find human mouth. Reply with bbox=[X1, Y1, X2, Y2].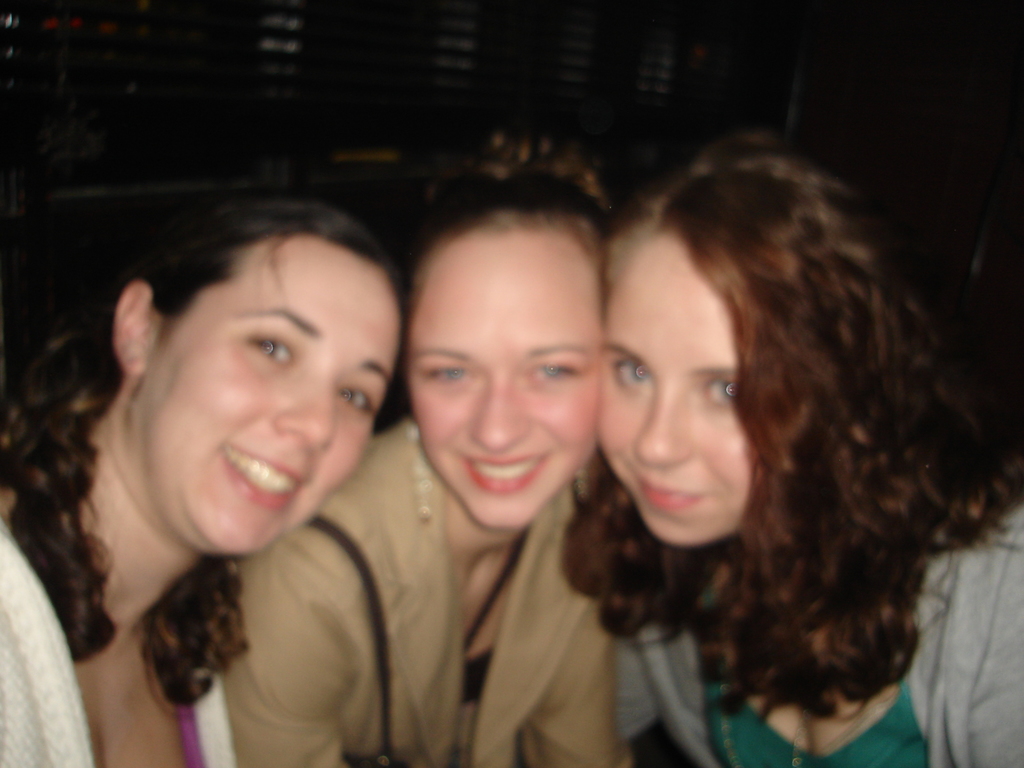
bbox=[225, 444, 305, 510].
